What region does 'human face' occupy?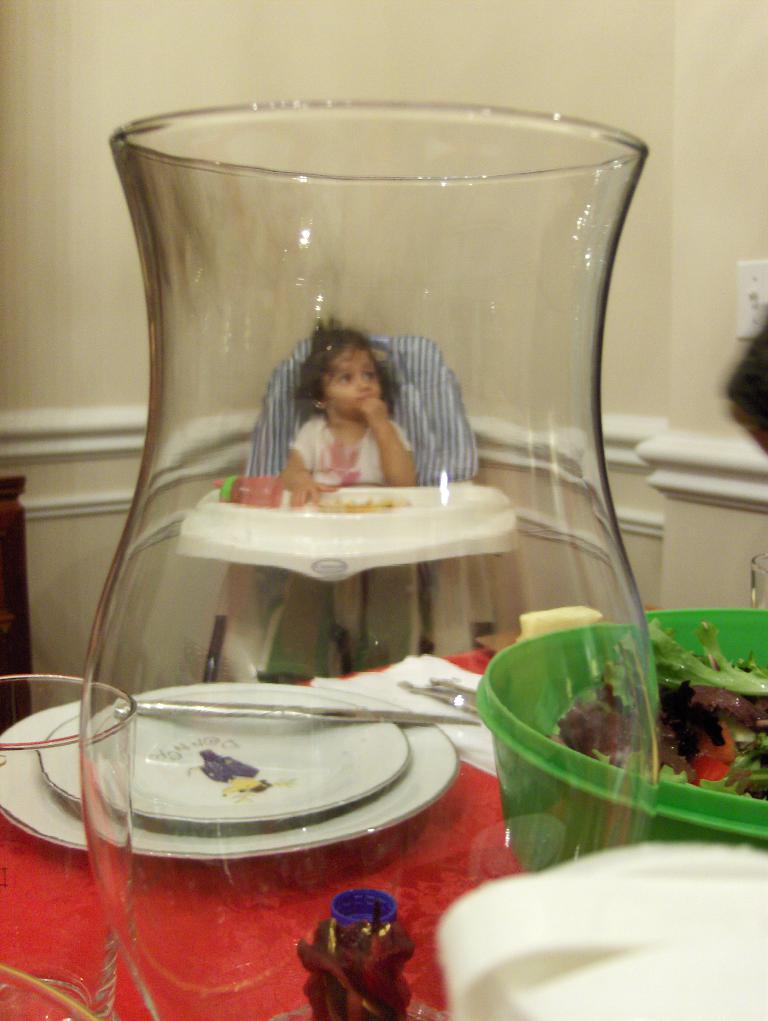
(322,350,381,415).
